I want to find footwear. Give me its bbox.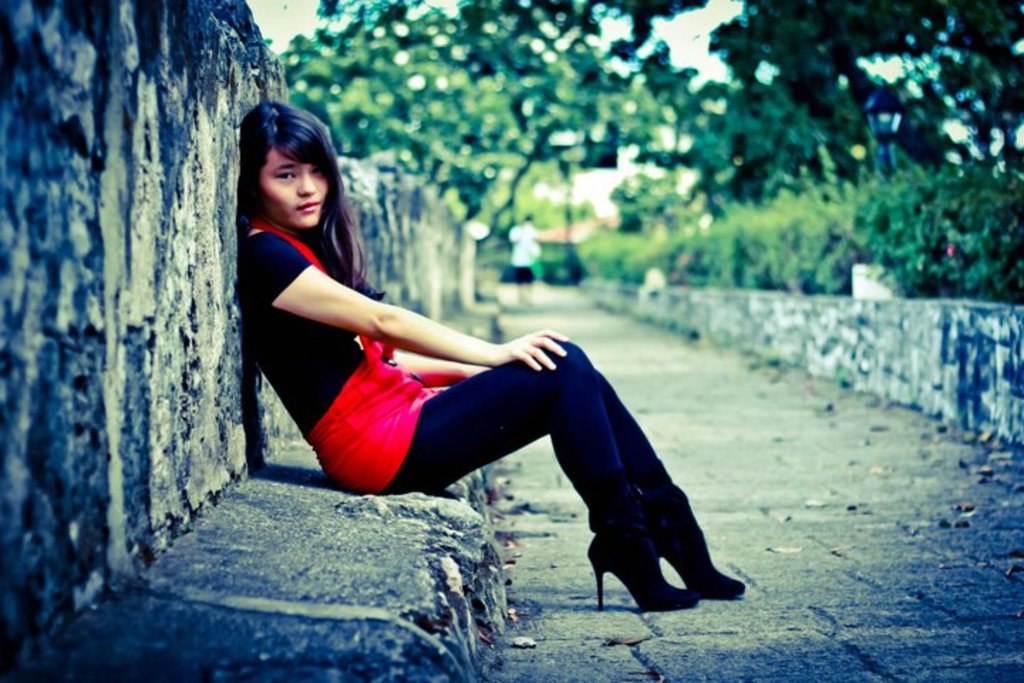
BBox(651, 492, 748, 606).
